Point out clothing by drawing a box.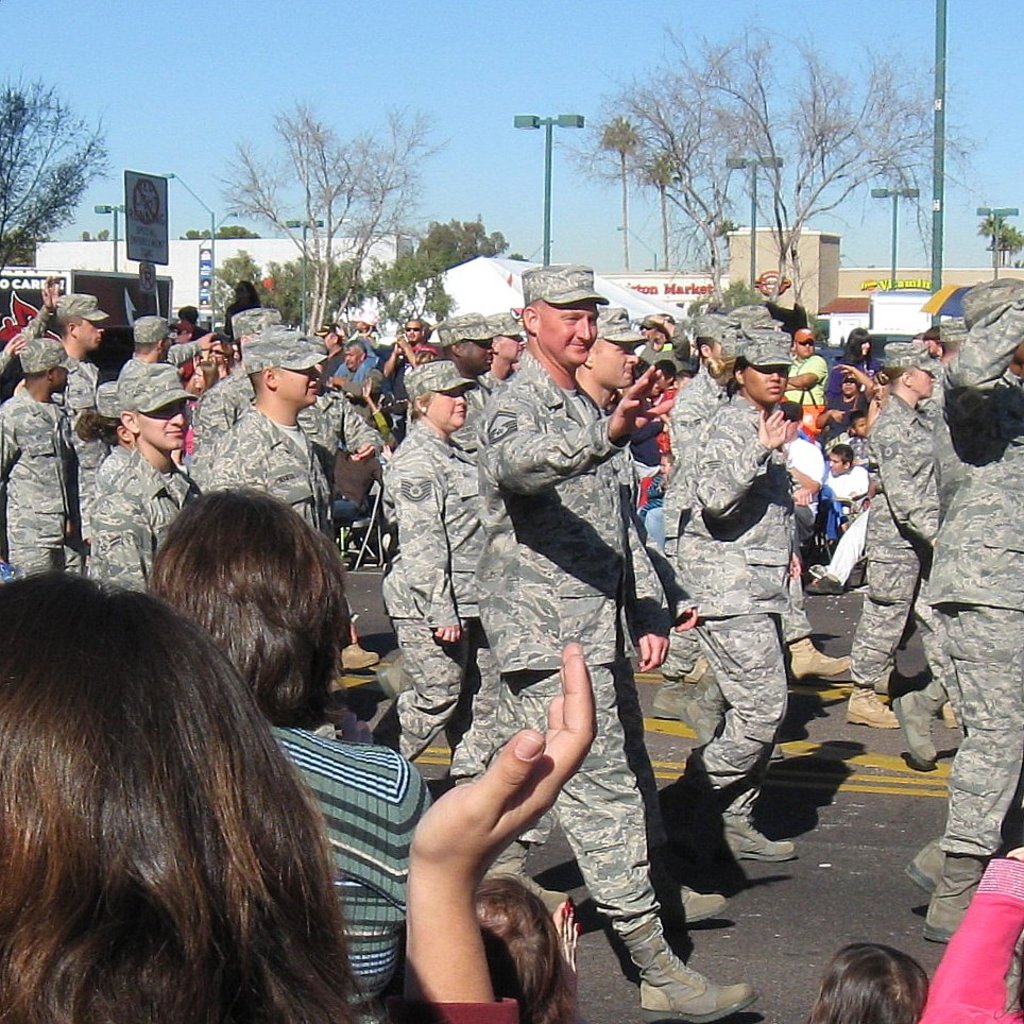
Rect(649, 364, 721, 554).
